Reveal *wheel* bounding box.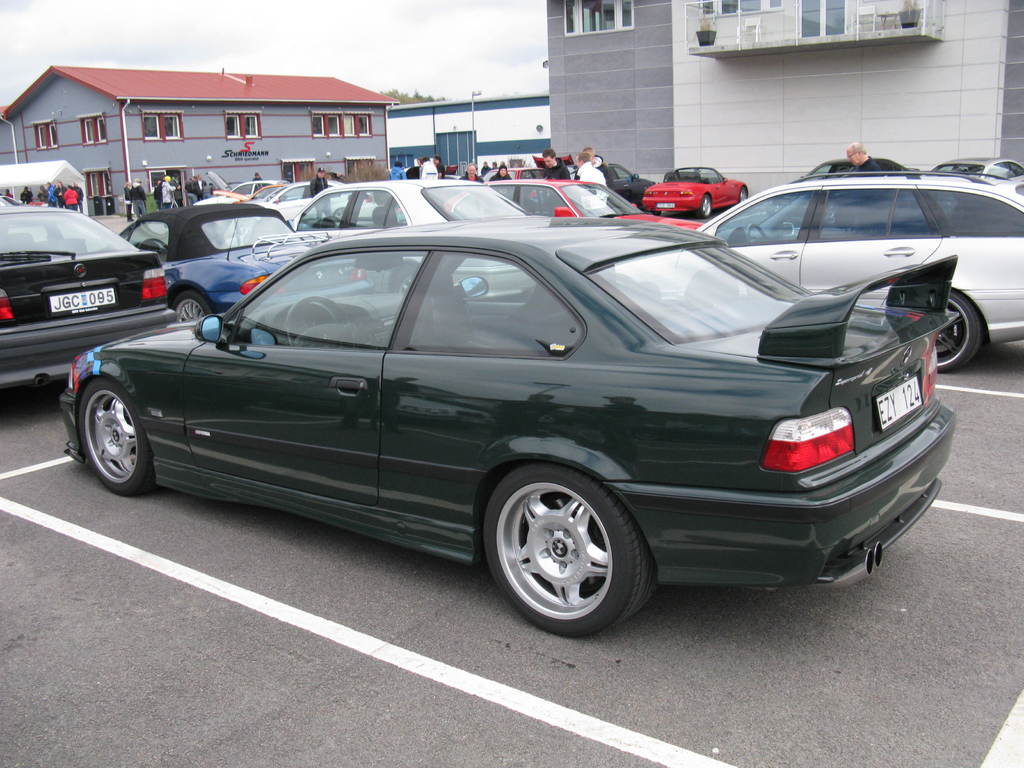
Revealed: <box>744,225,765,245</box>.
